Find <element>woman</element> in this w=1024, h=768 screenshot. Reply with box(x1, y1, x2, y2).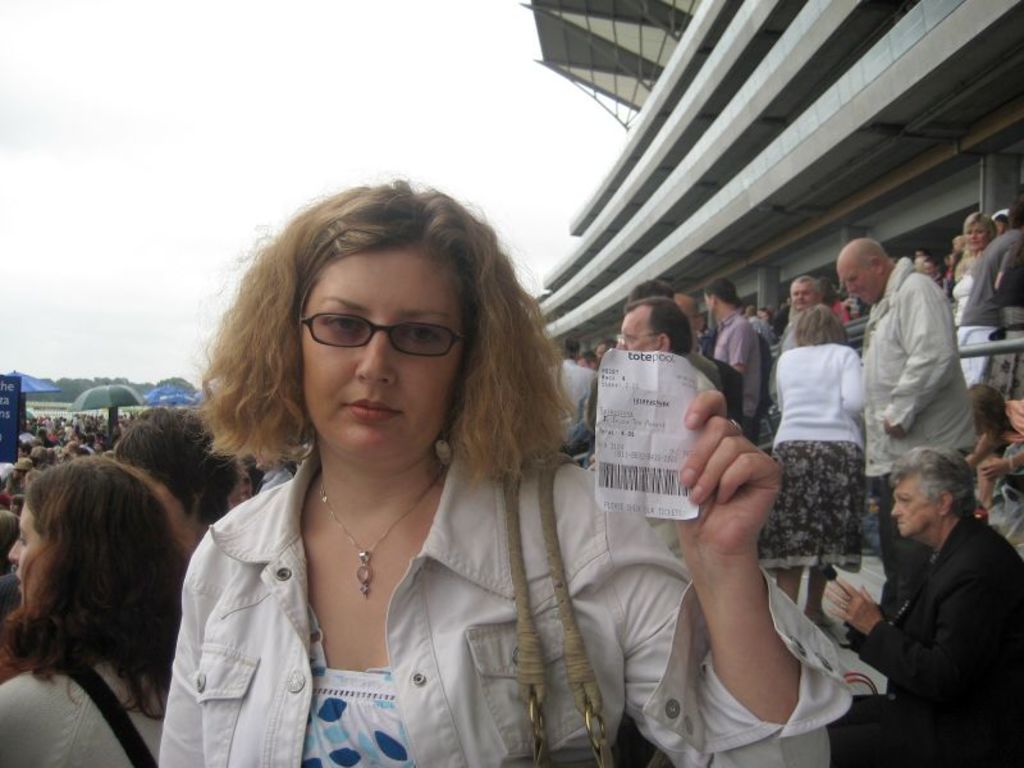
box(957, 380, 1023, 512).
